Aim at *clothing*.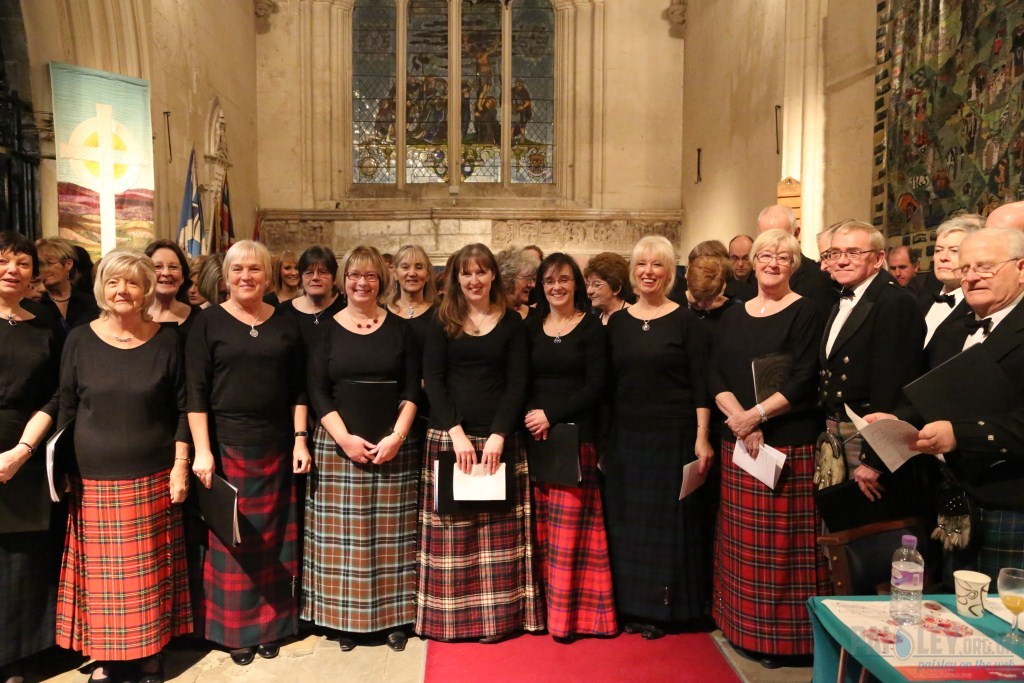
Aimed at pyautogui.locateOnScreen(805, 265, 925, 594).
